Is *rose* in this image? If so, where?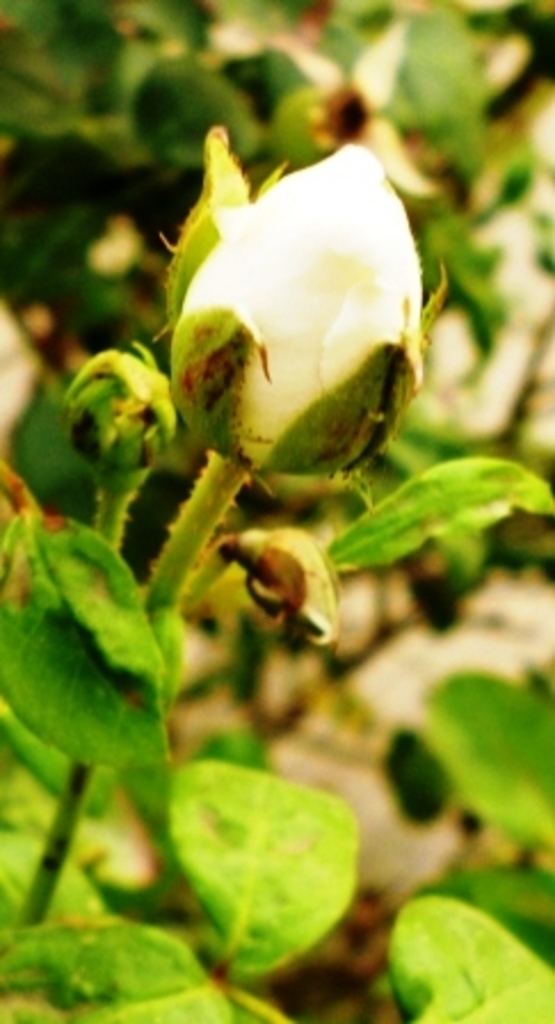
Yes, at Rect(151, 133, 443, 471).
